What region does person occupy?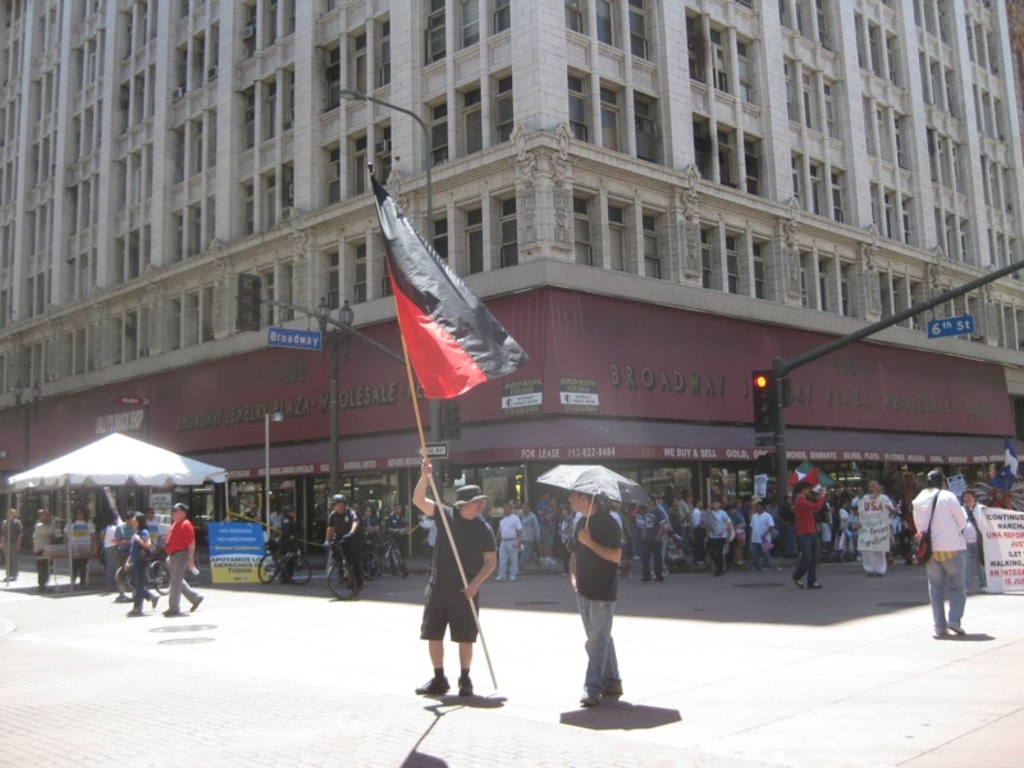
{"x1": 33, "y1": 502, "x2": 60, "y2": 595}.
